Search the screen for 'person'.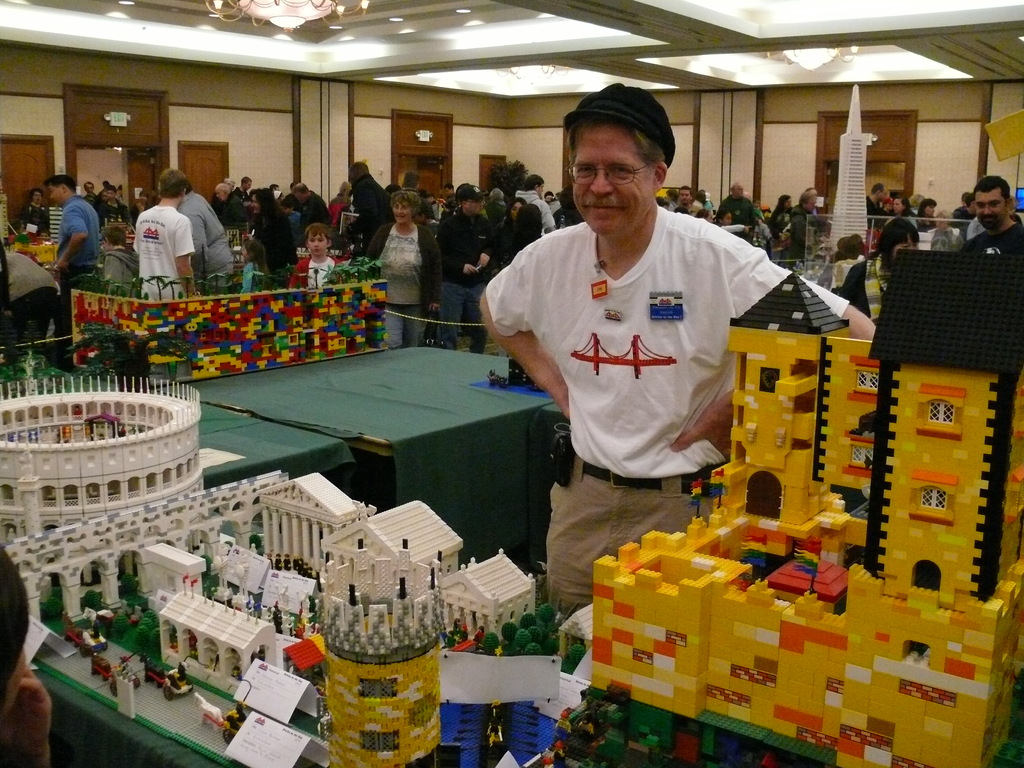
Found at BBox(452, 616, 463, 628).
